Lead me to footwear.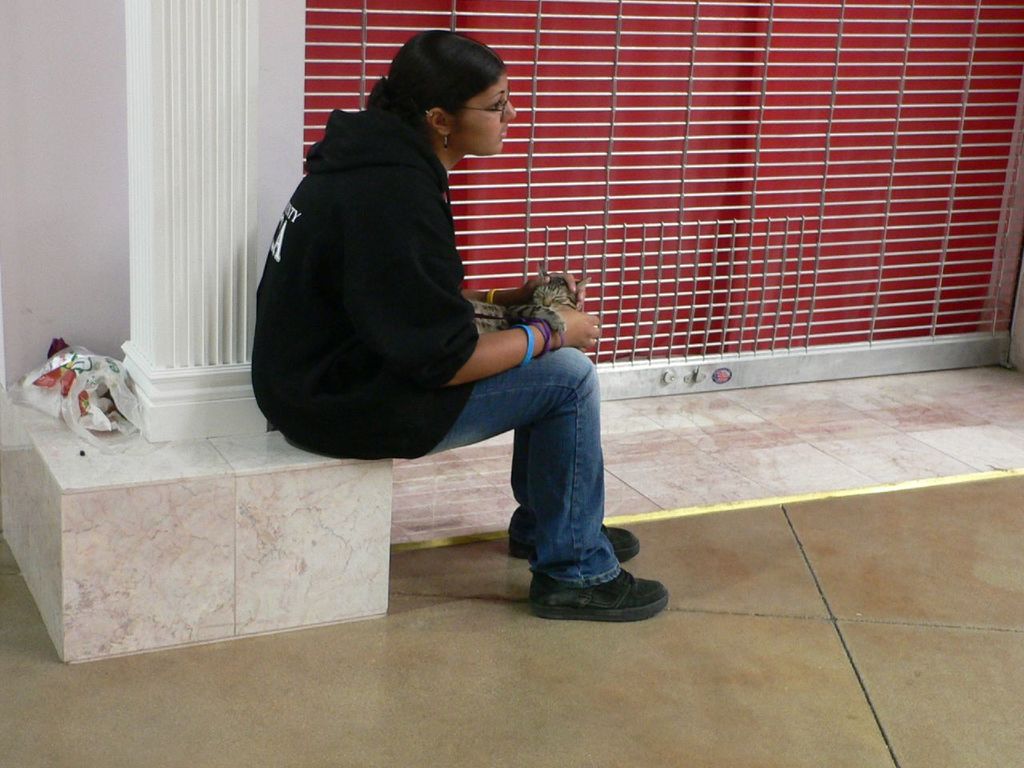
Lead to [left=506, top=510, right=653, bottom=564].
